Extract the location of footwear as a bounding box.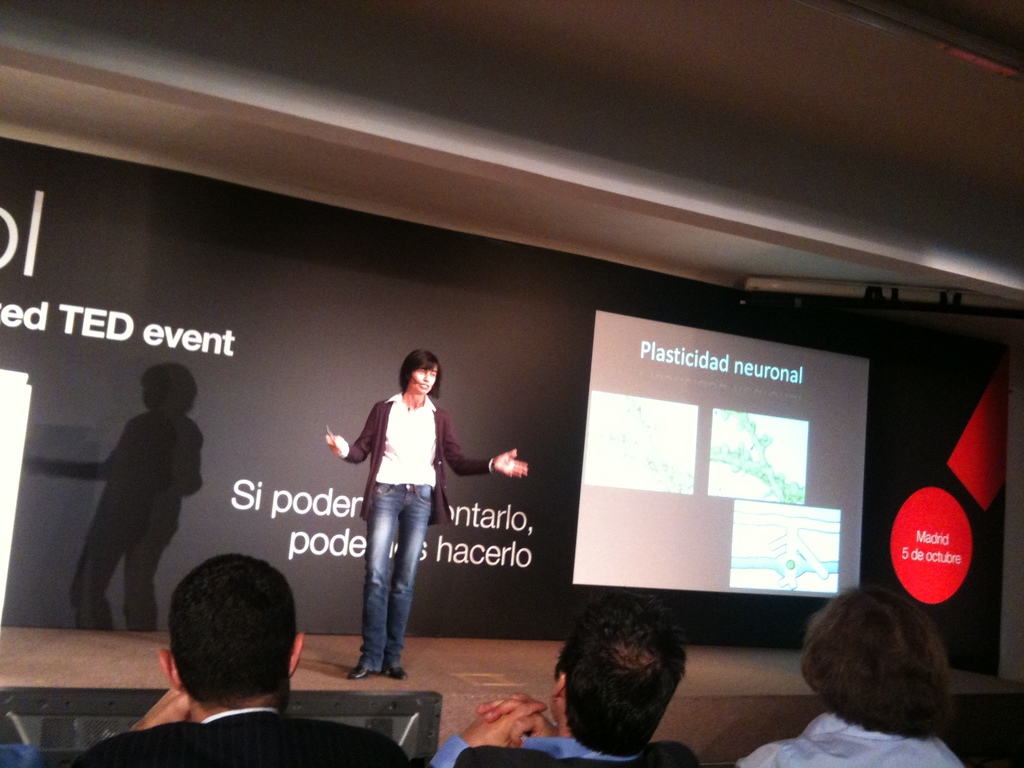
locate(349, 667, 369, 682).
